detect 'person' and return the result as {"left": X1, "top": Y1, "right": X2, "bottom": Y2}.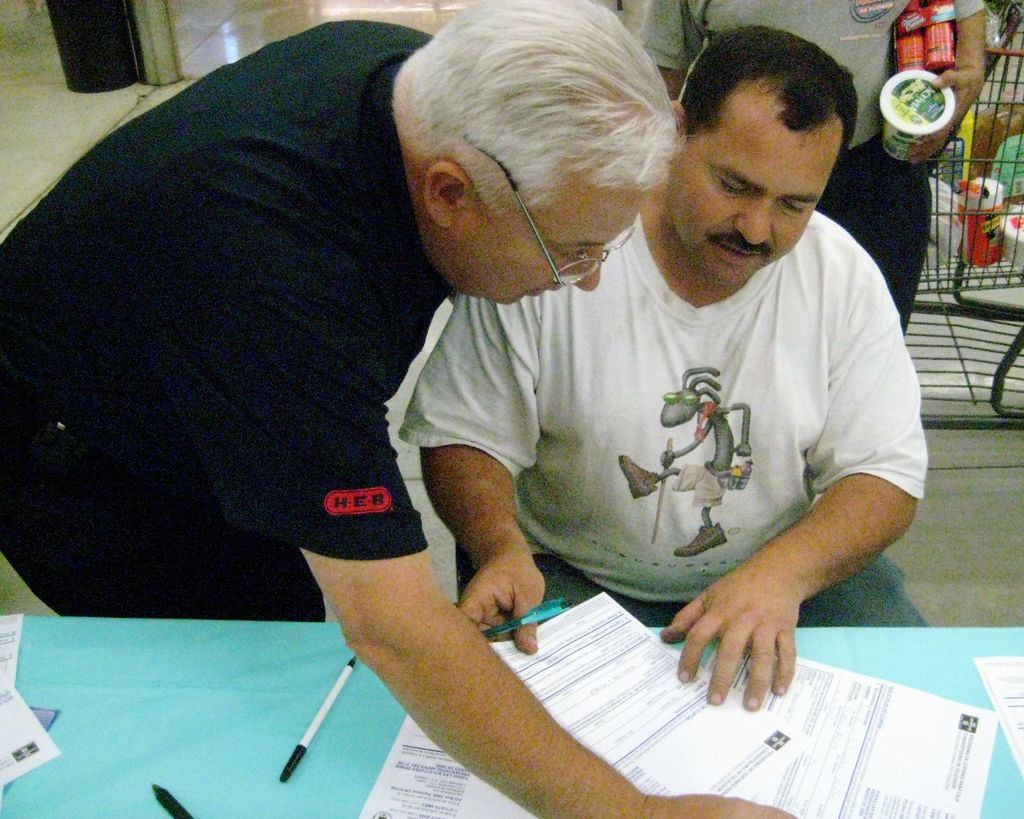
{"left": 1, "top": 0, "right": 797, "bottom": 817}.
